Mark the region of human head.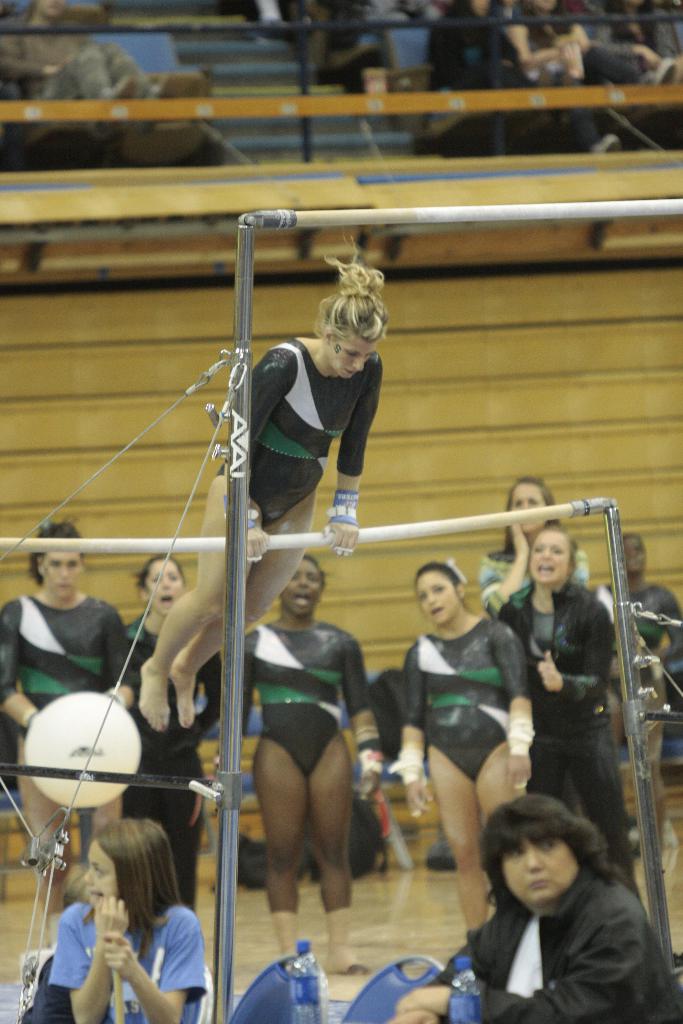
Region: 489,802,616,911.
